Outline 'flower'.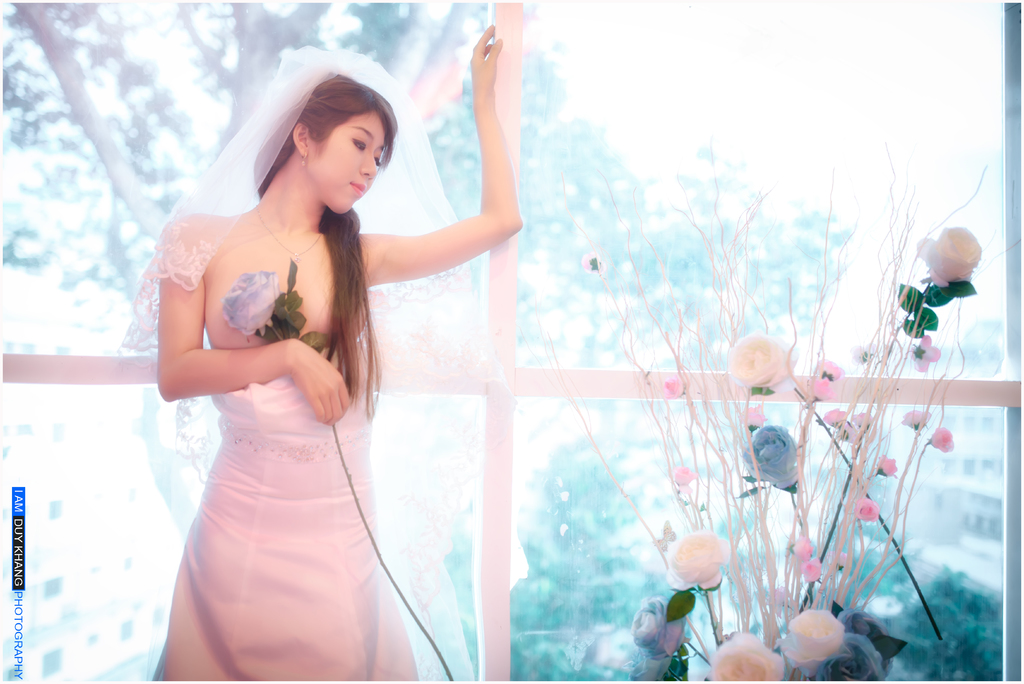
Outline: (left=901, top=407, right=934, bottom=431).
